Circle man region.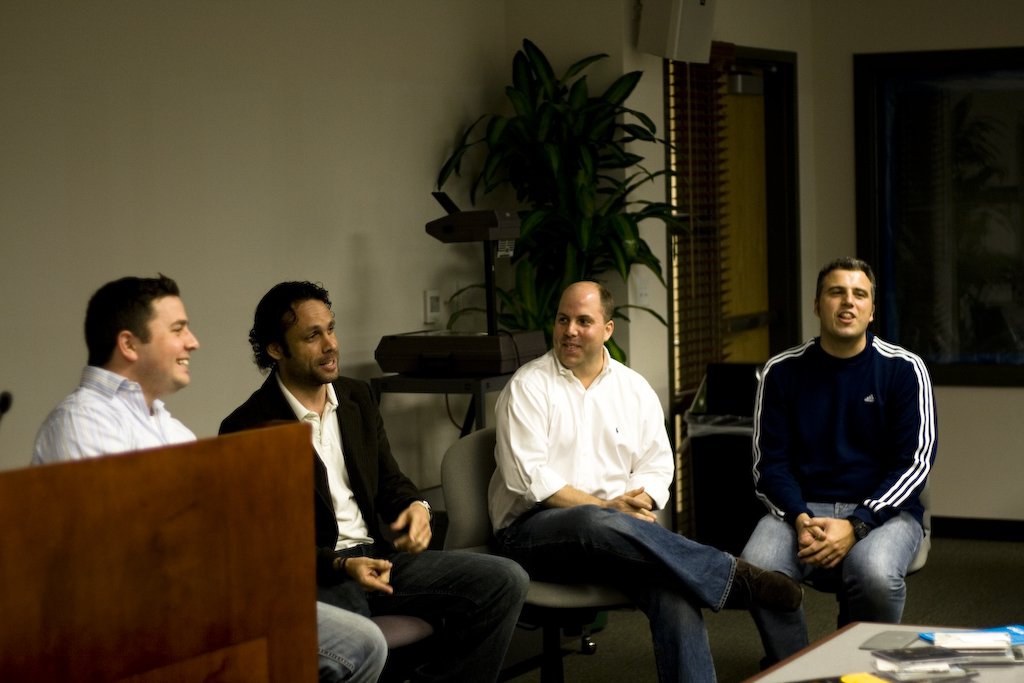
Region: [482, 280, 803, 675].
